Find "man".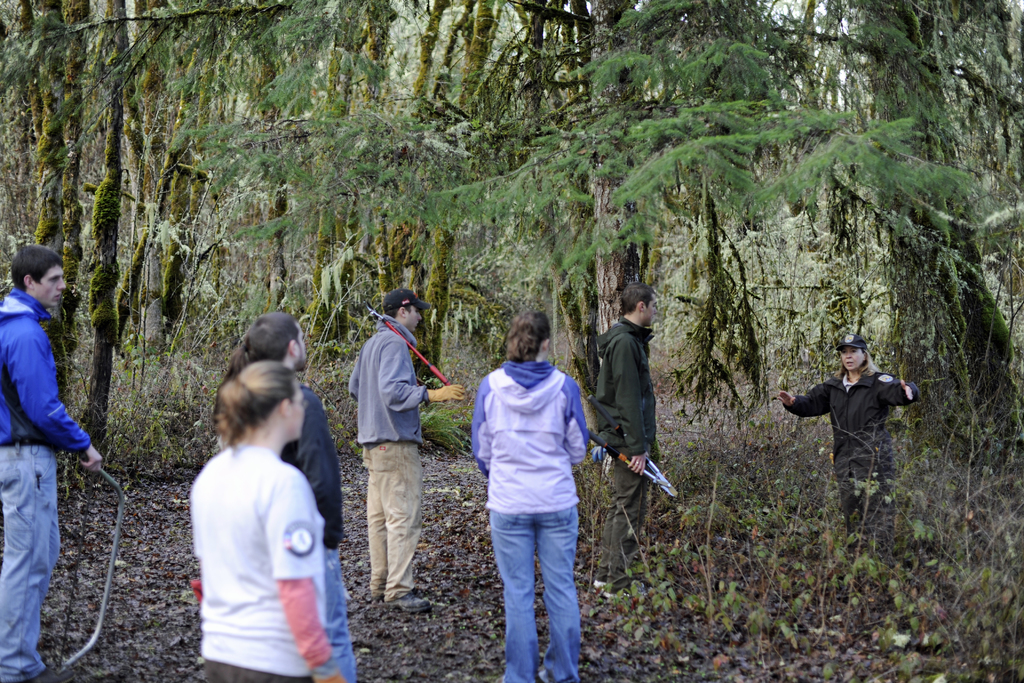
select_region(241, 310, 361, 682).
